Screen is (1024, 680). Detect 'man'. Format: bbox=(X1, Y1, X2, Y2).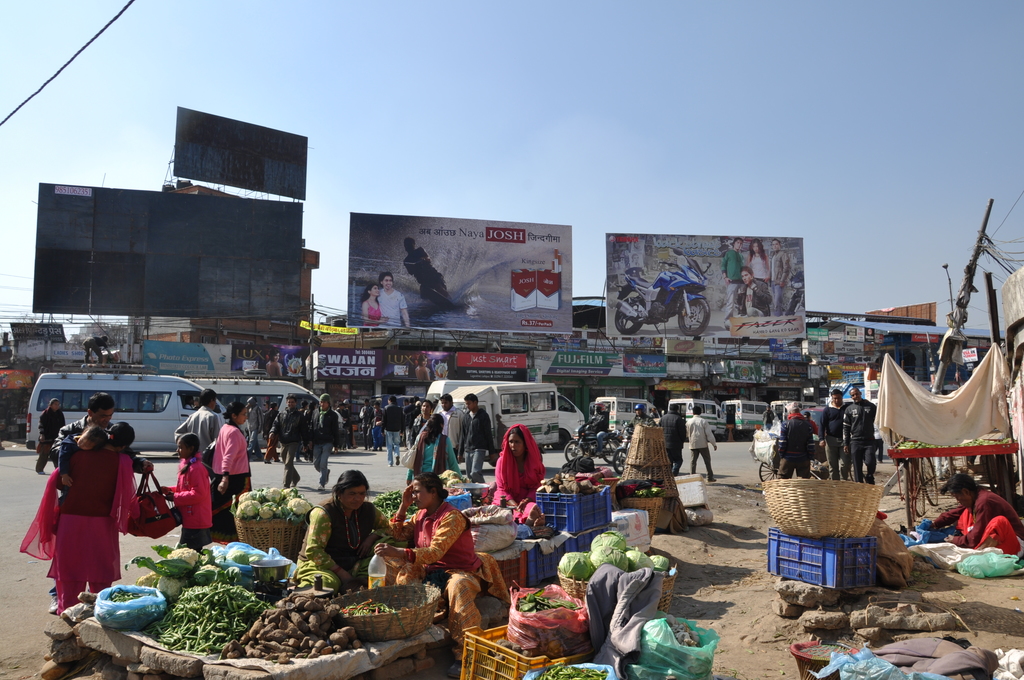
bbox=(772, 404, 815, 482).
